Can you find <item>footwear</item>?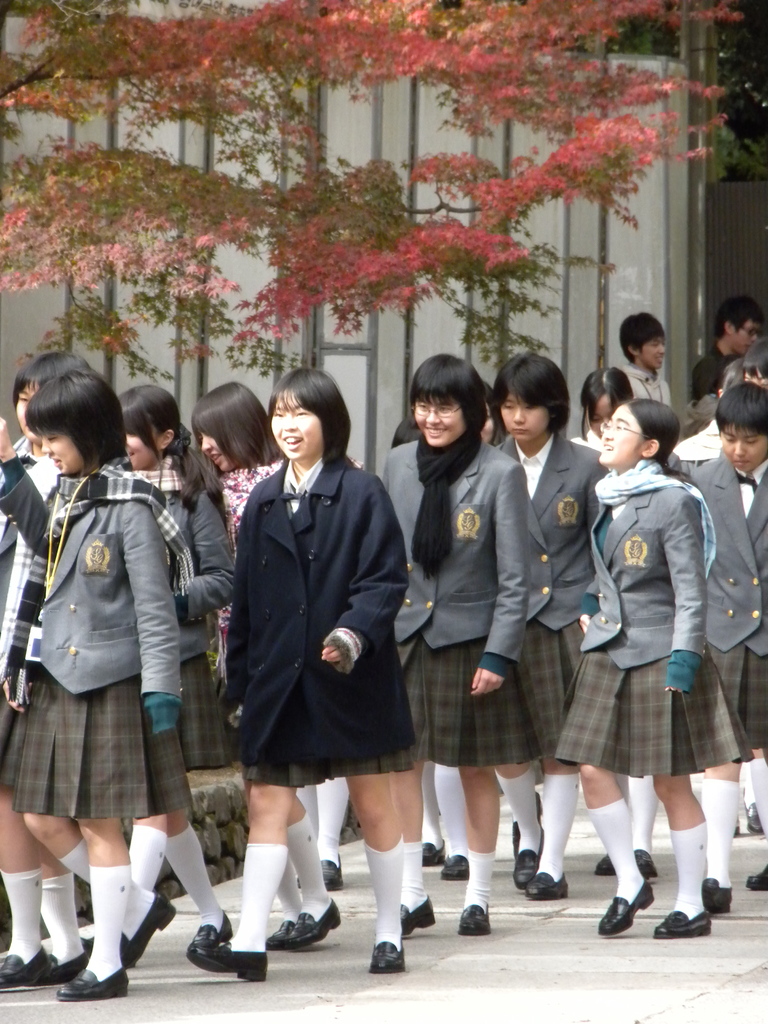
Yes, bounding box: region(269, 924, 293, 952).
